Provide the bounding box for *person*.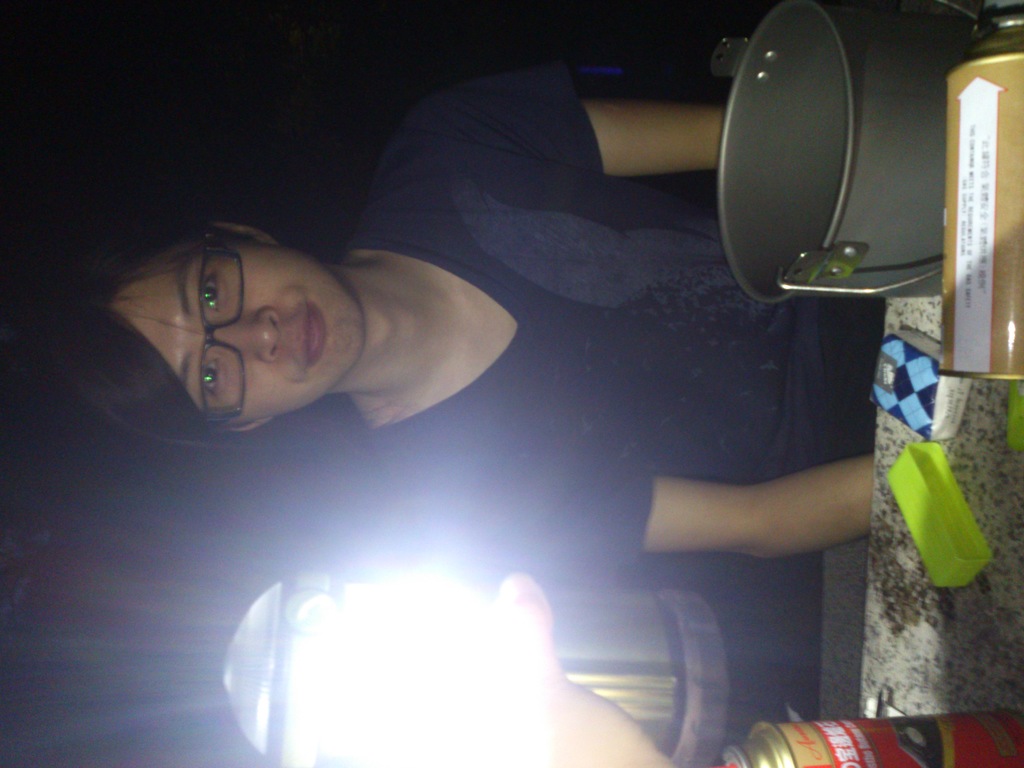
box=[62, 63, 876, 585].
